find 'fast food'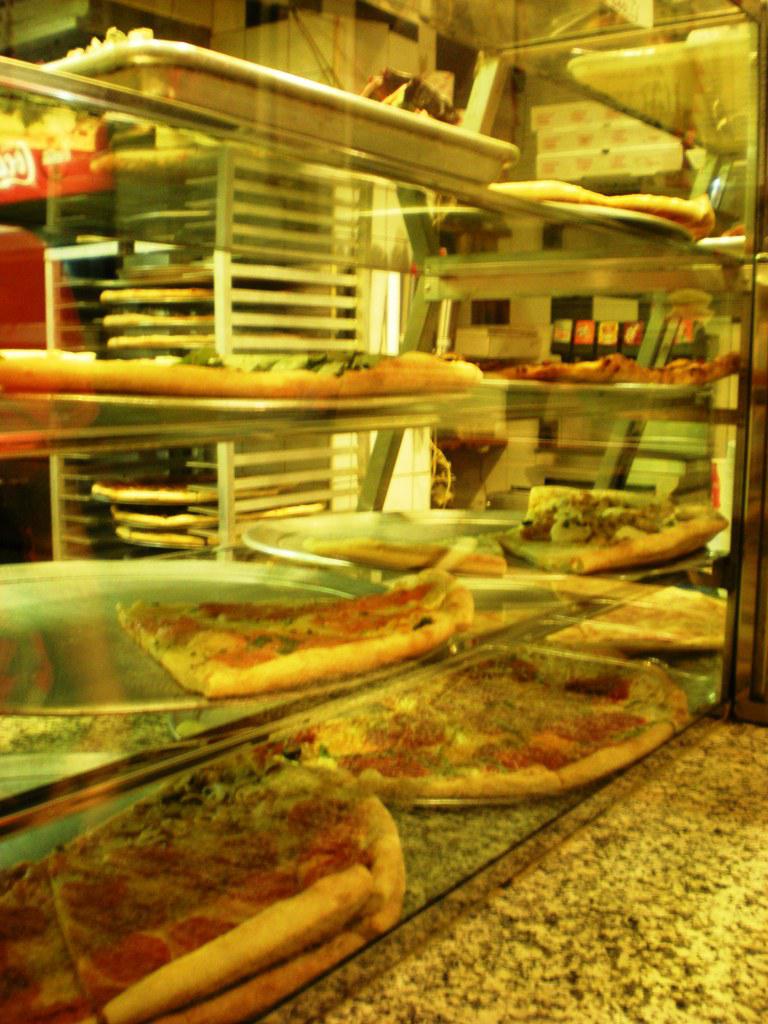
pyautogui.locateOnScreen(123, 573, 471, 694)
